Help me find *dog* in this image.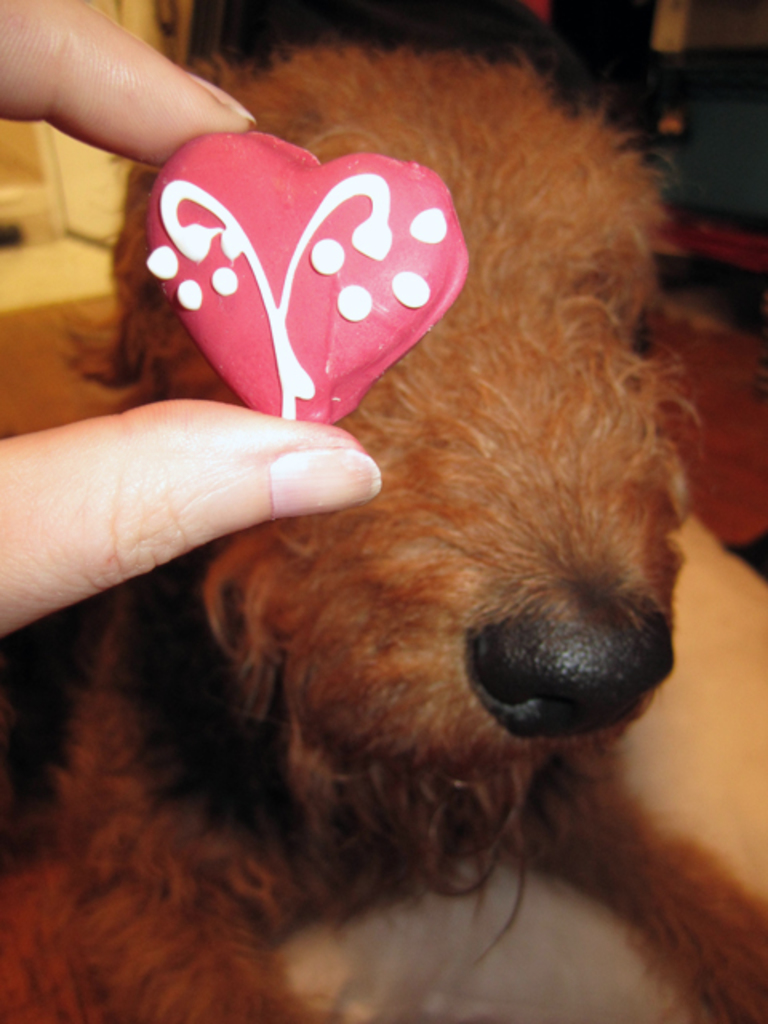
Found it: <region>0, 27, 766, 1022</region>.
